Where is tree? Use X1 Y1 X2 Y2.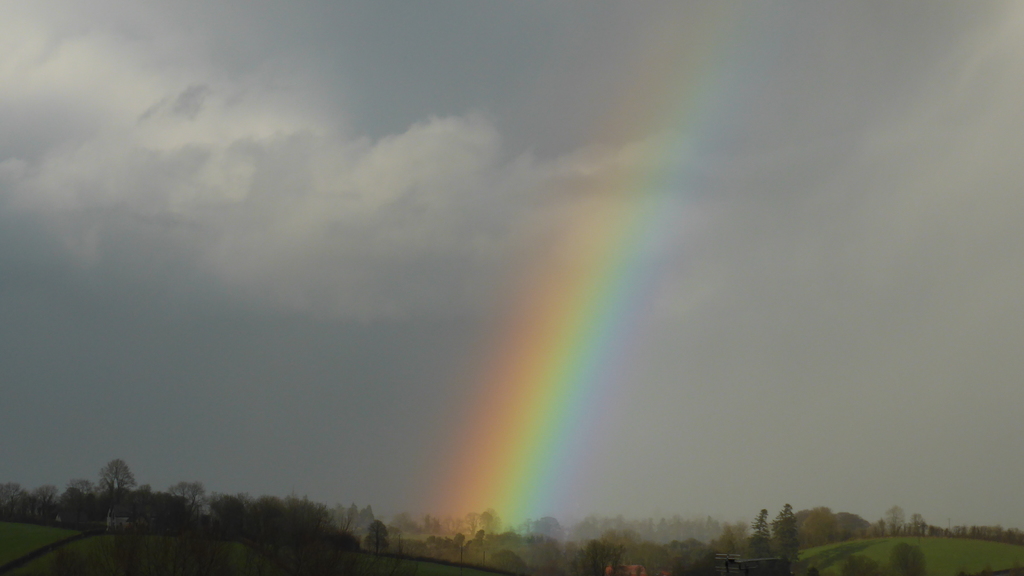
98 459 136 492.
